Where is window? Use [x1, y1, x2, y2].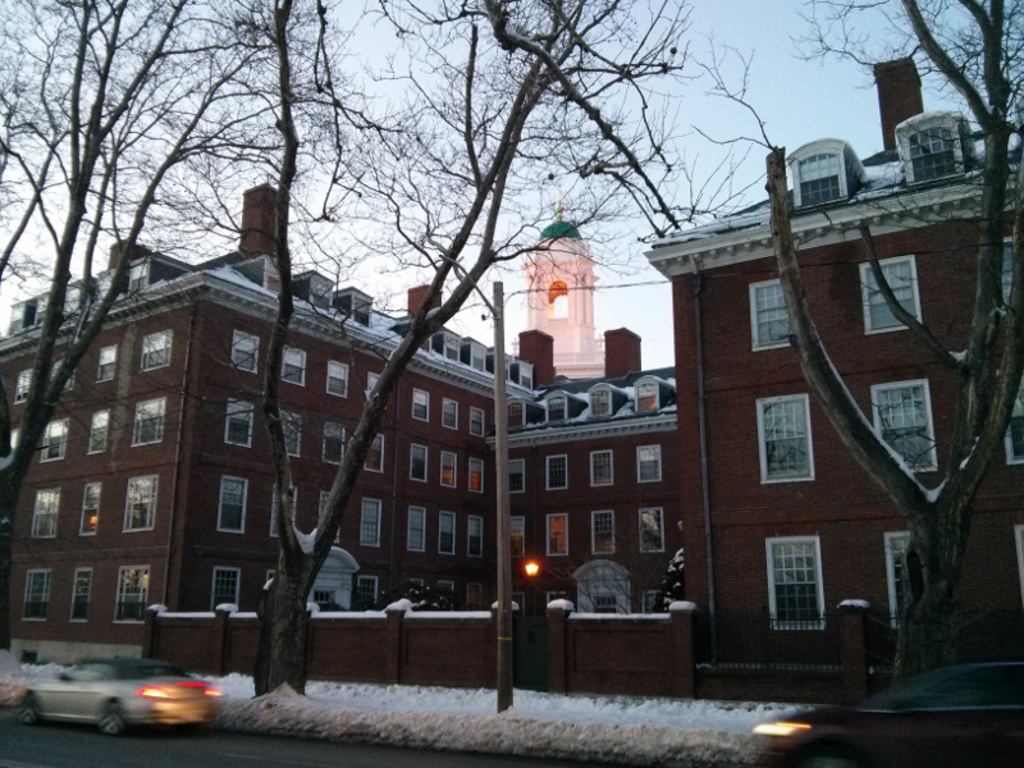
[594, 509, 618, 553].
